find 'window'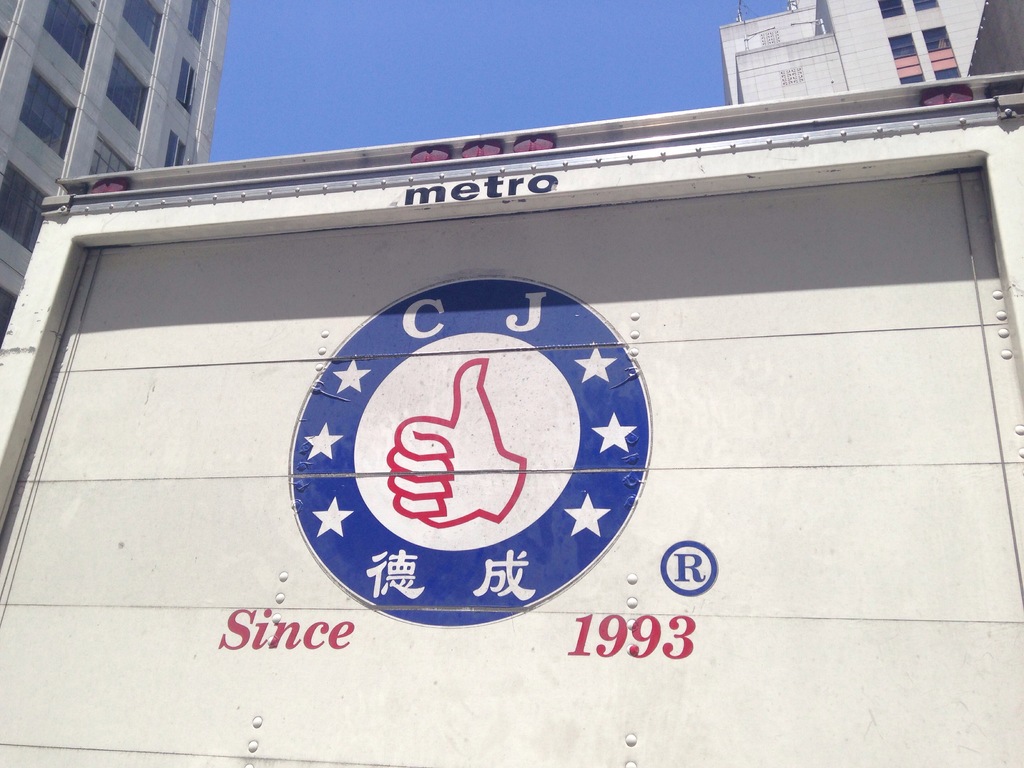
locate(923, 22, 961, 83)
